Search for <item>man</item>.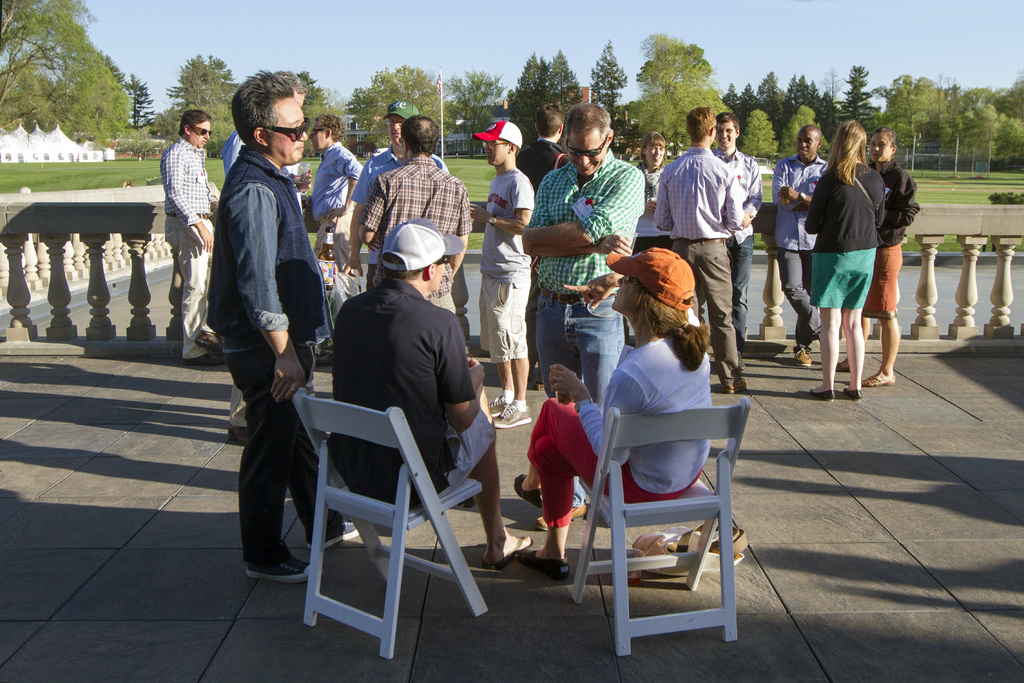
Found at [342,92,451,288].
